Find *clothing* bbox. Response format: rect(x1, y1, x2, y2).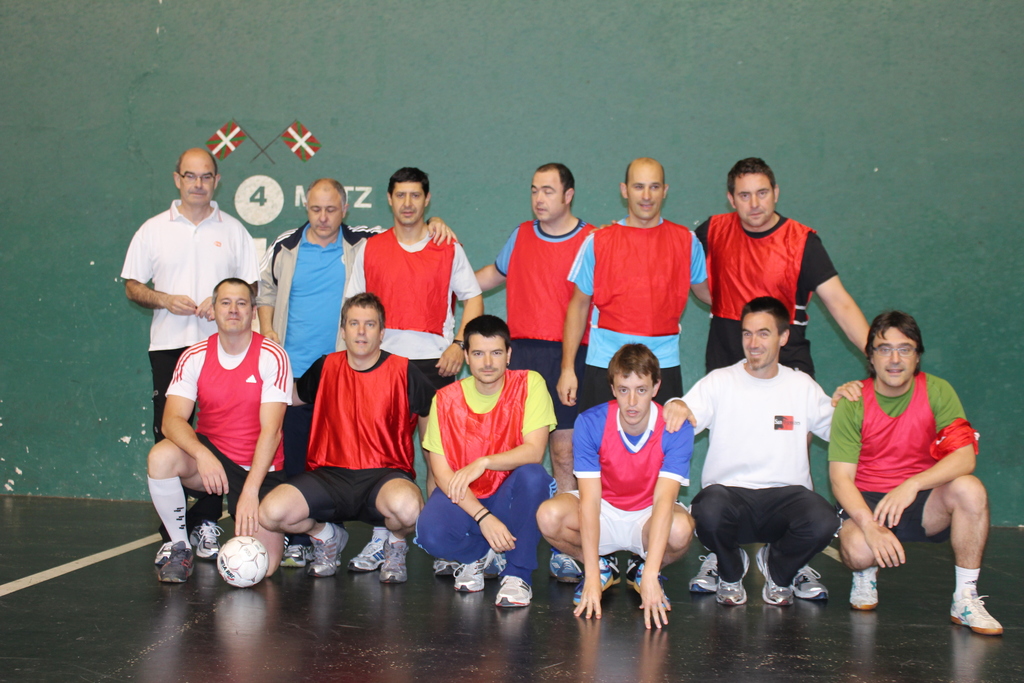
rect(424, 357, 545, 582).
